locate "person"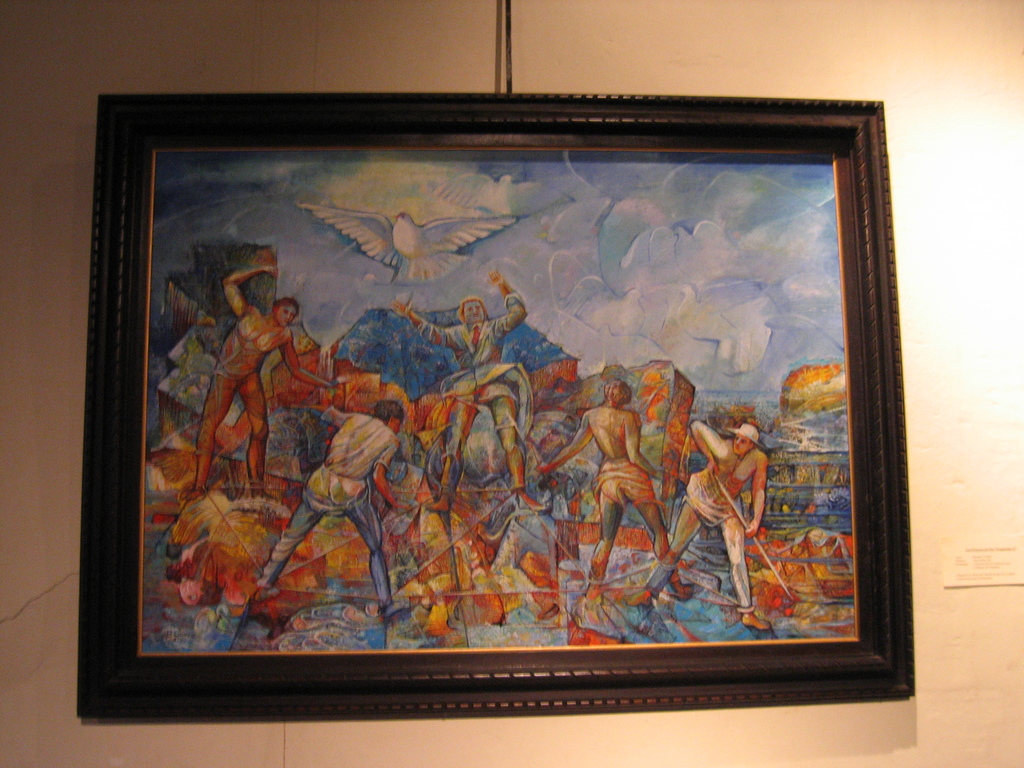
395:265:527:511
